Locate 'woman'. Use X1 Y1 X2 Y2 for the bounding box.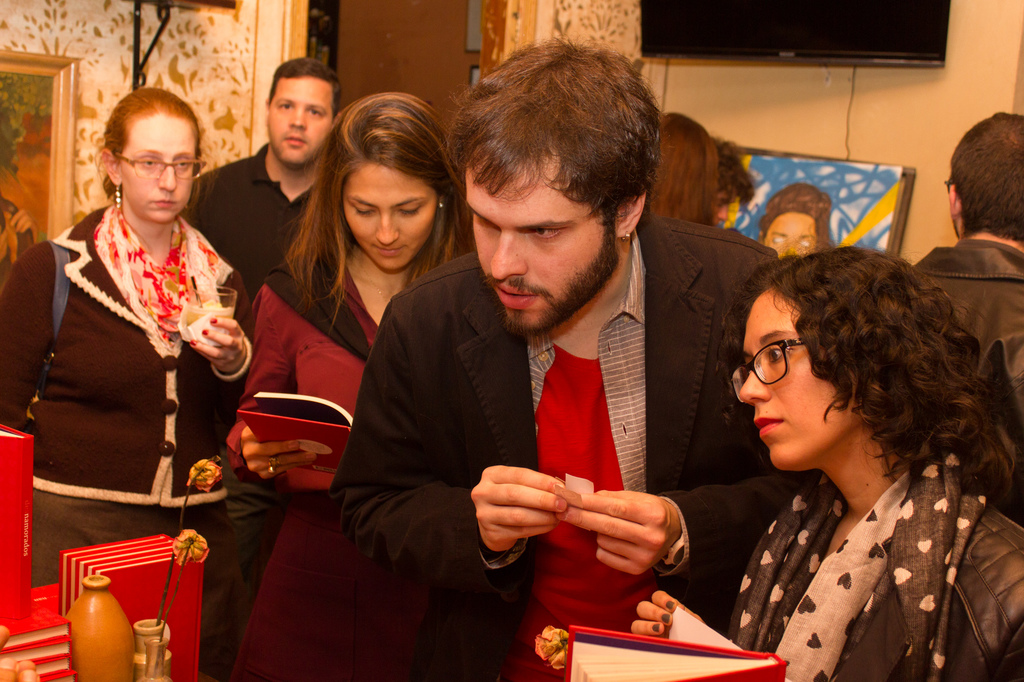
644 109 719 226.
